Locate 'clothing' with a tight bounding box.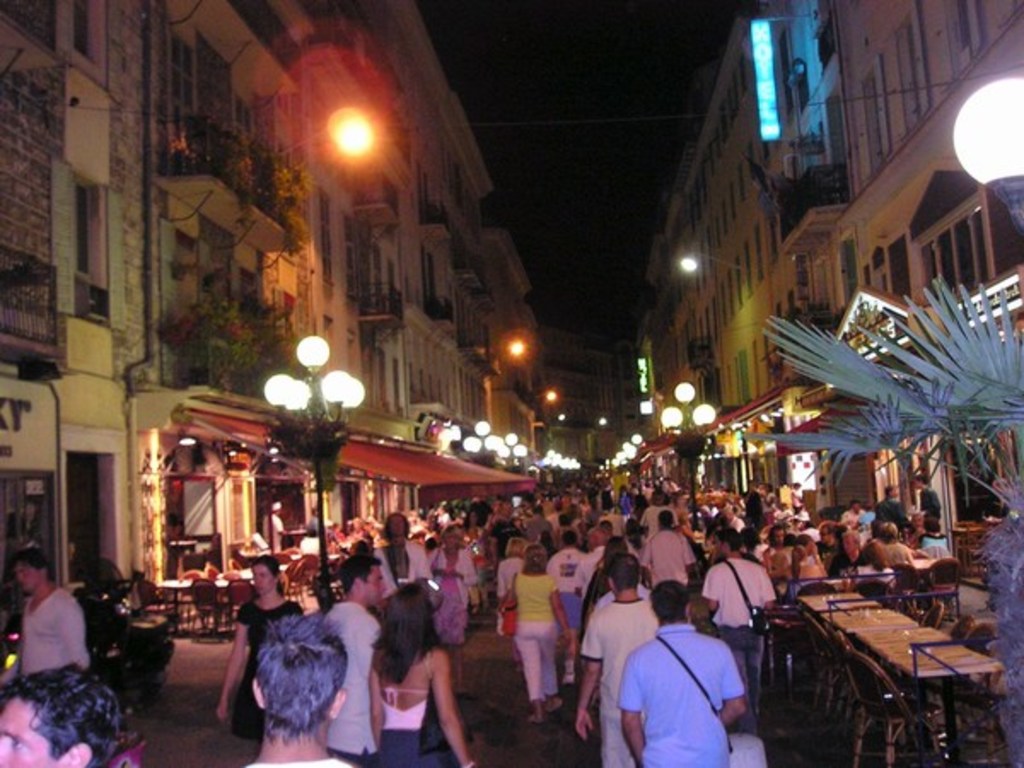
(323,594,375,754).
